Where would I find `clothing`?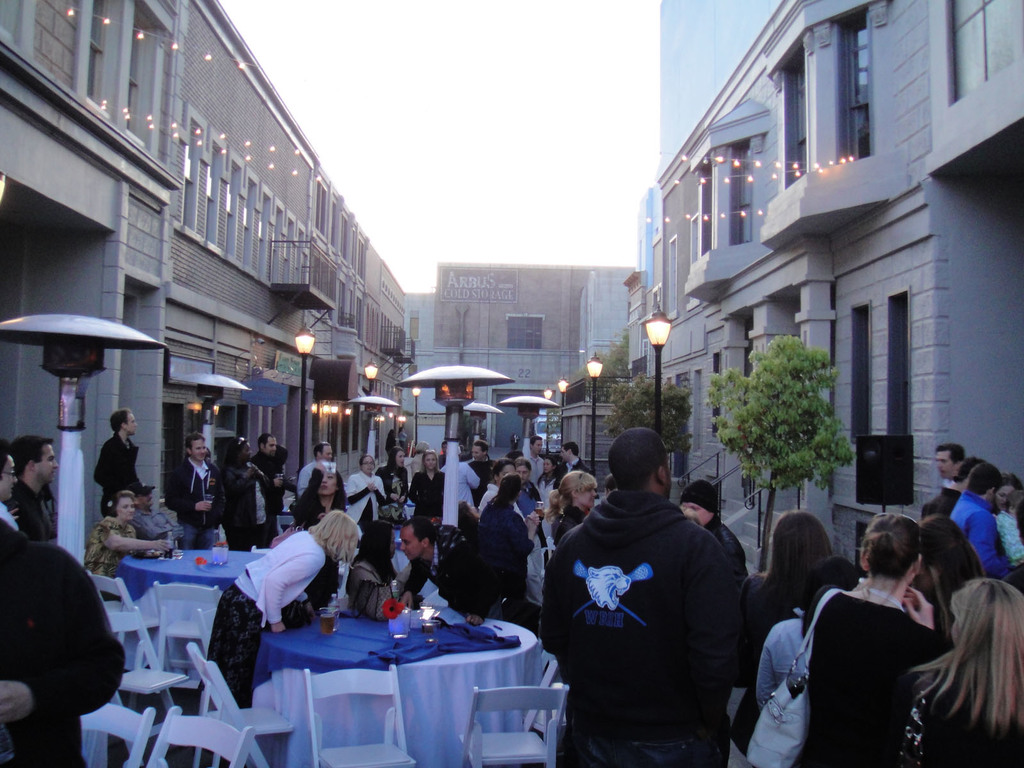
At <box>541,474,553,500</box>.
